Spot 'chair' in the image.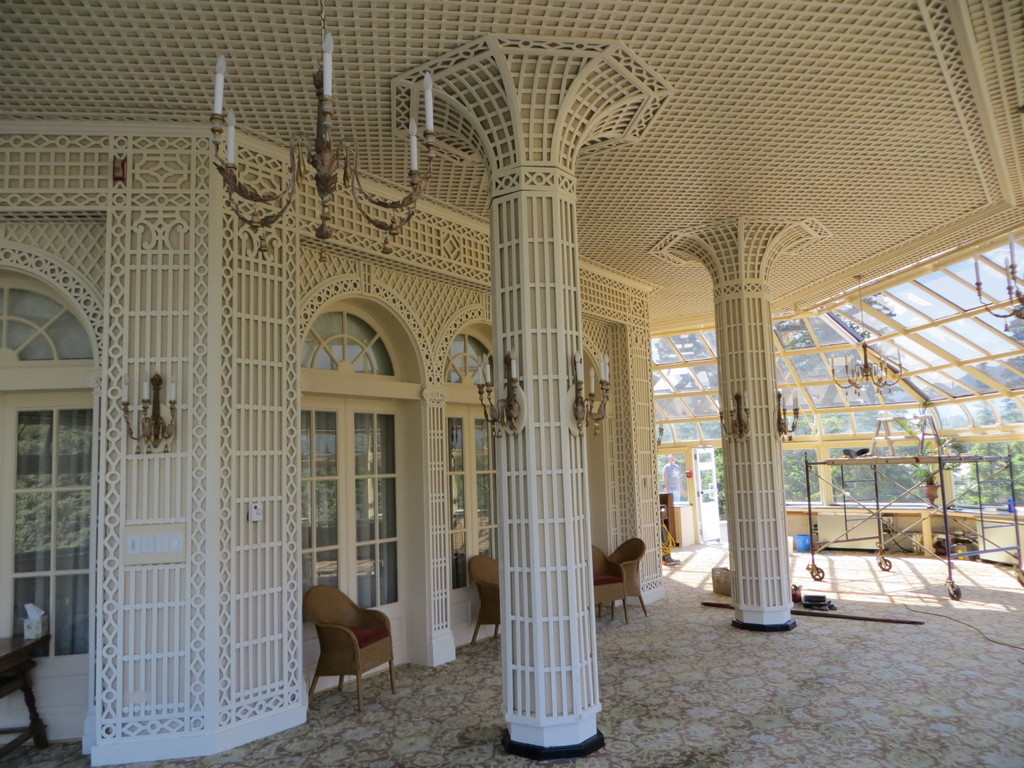
'chair' found at 586 542 629 627.
